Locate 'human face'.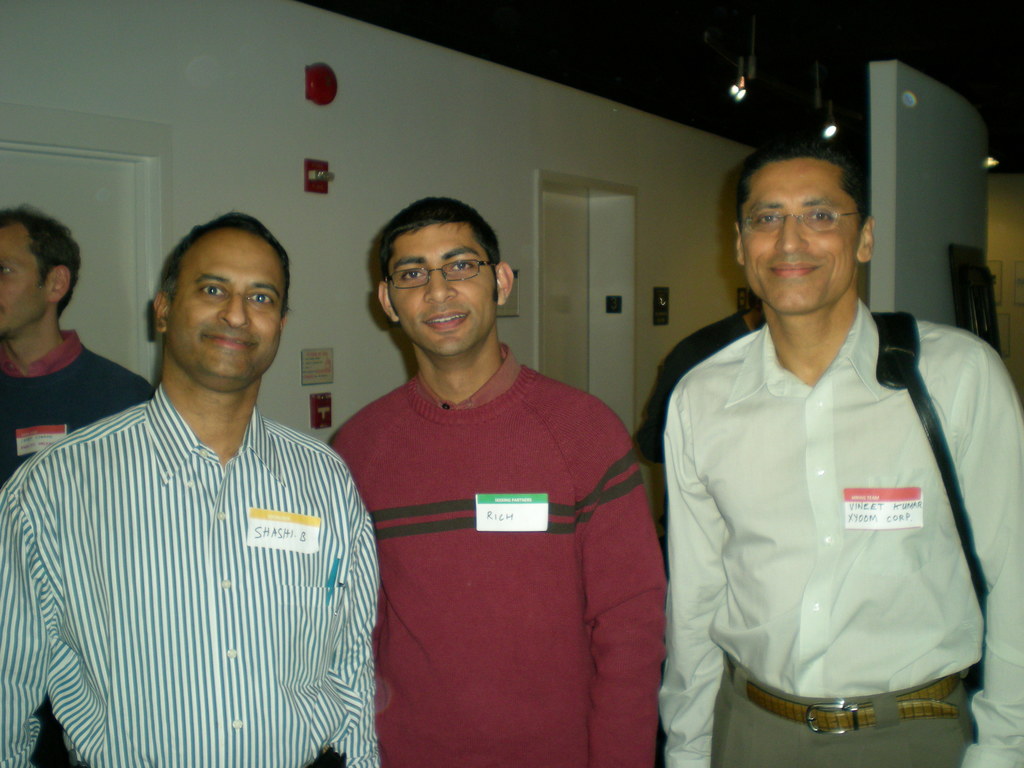
Bounding box: <bbox>385, 216, 501, 358</bbox>.
